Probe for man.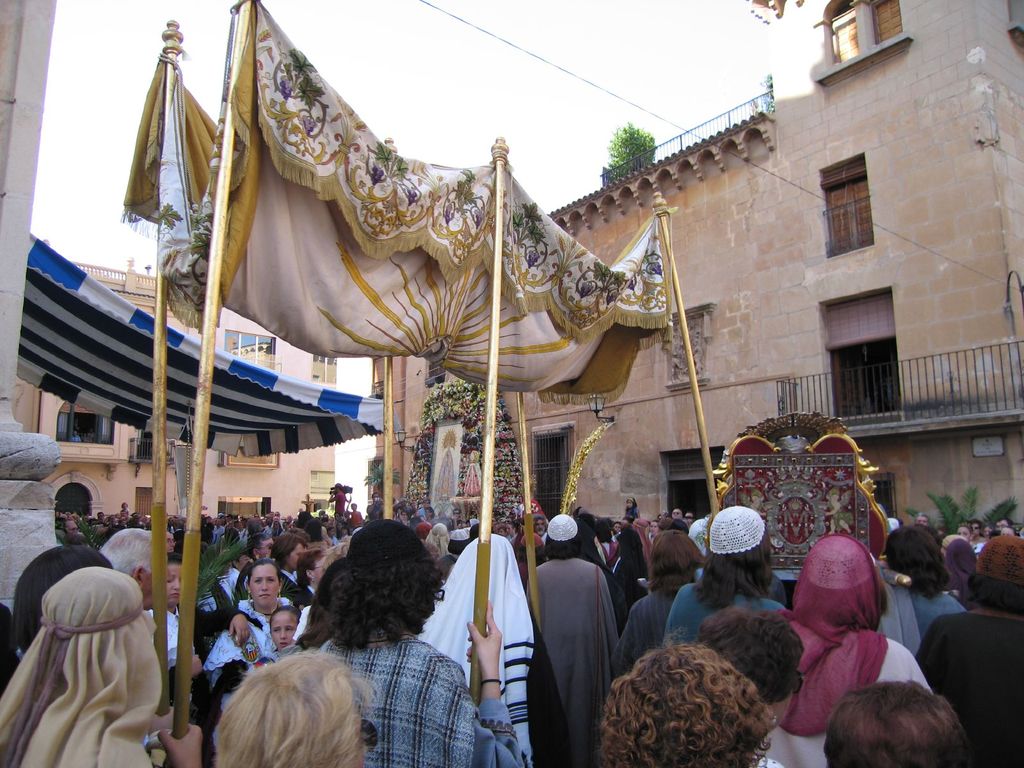
Probe result: x1=521, y1=511, x2=616, y2=767.
